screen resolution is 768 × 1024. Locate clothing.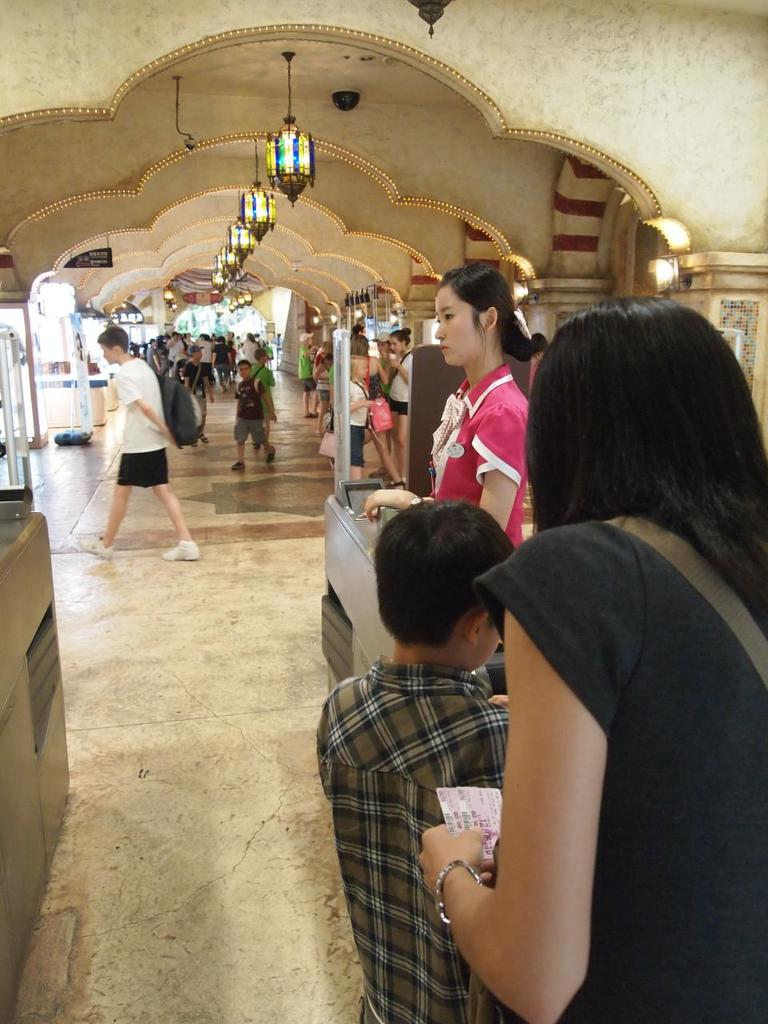
x1=312 y1=659 x2=509 y2=1023.
